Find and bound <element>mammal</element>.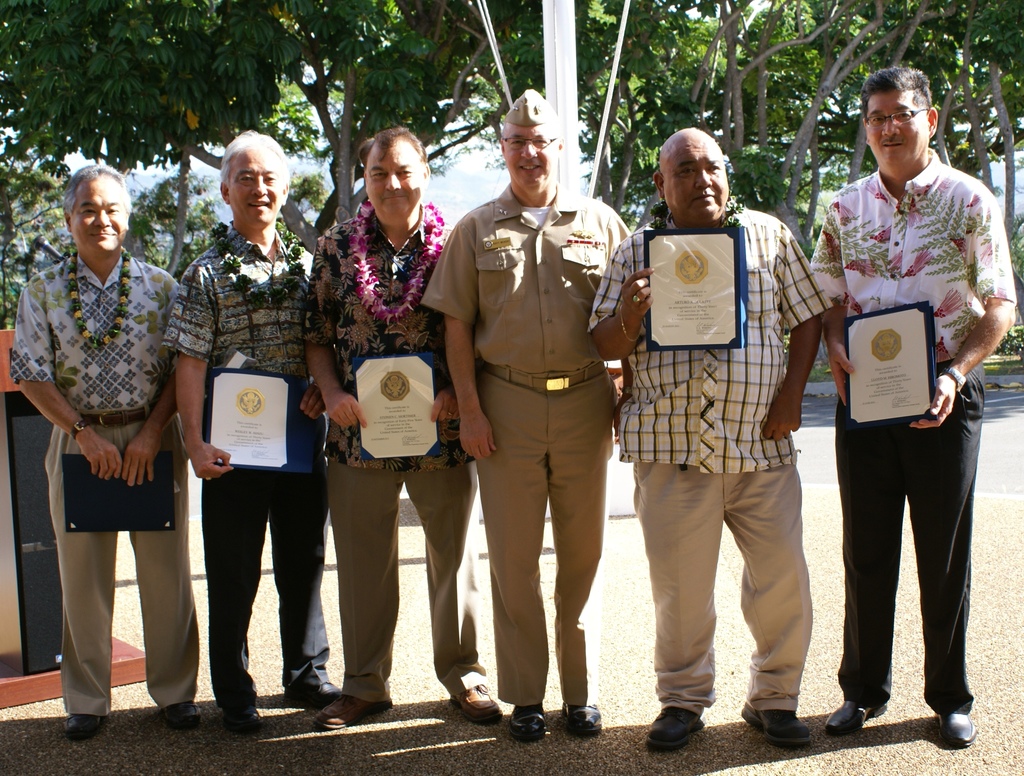
Bound: select_region(311, 122, 504, 739).
